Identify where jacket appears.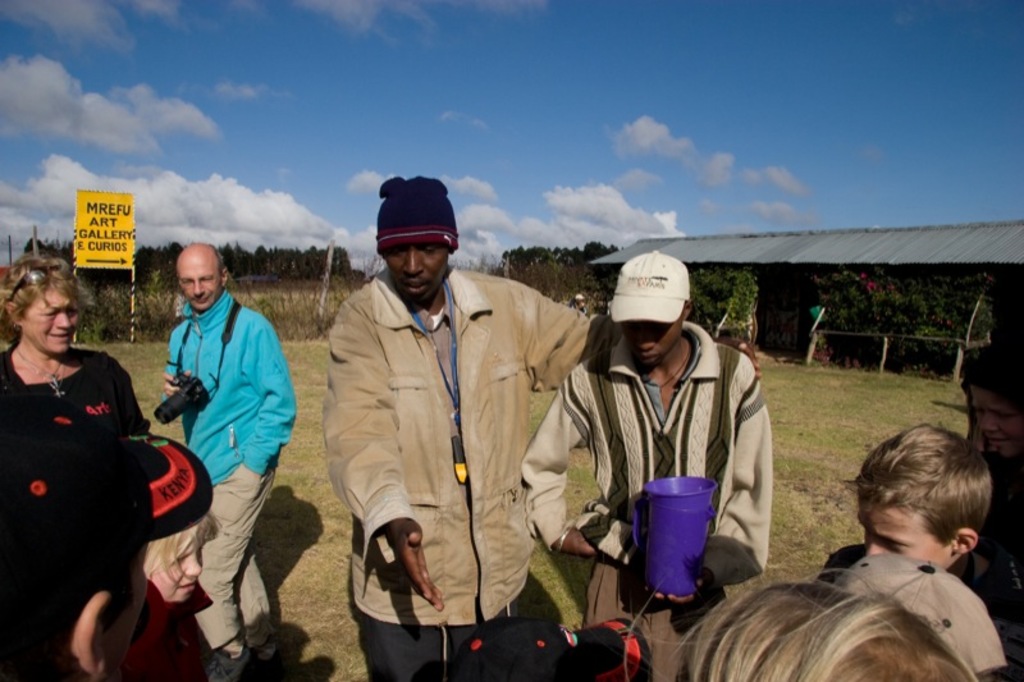
Appears at locate(159, 288, 303, 482).
